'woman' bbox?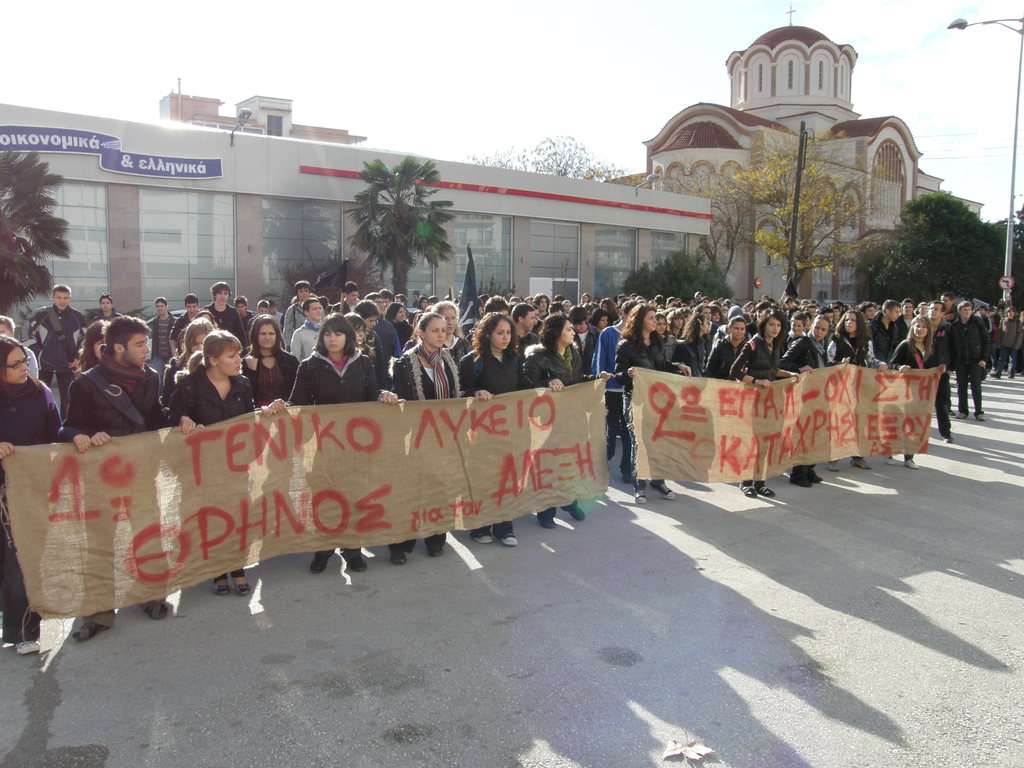
rect(902, 297, 913, 329)
